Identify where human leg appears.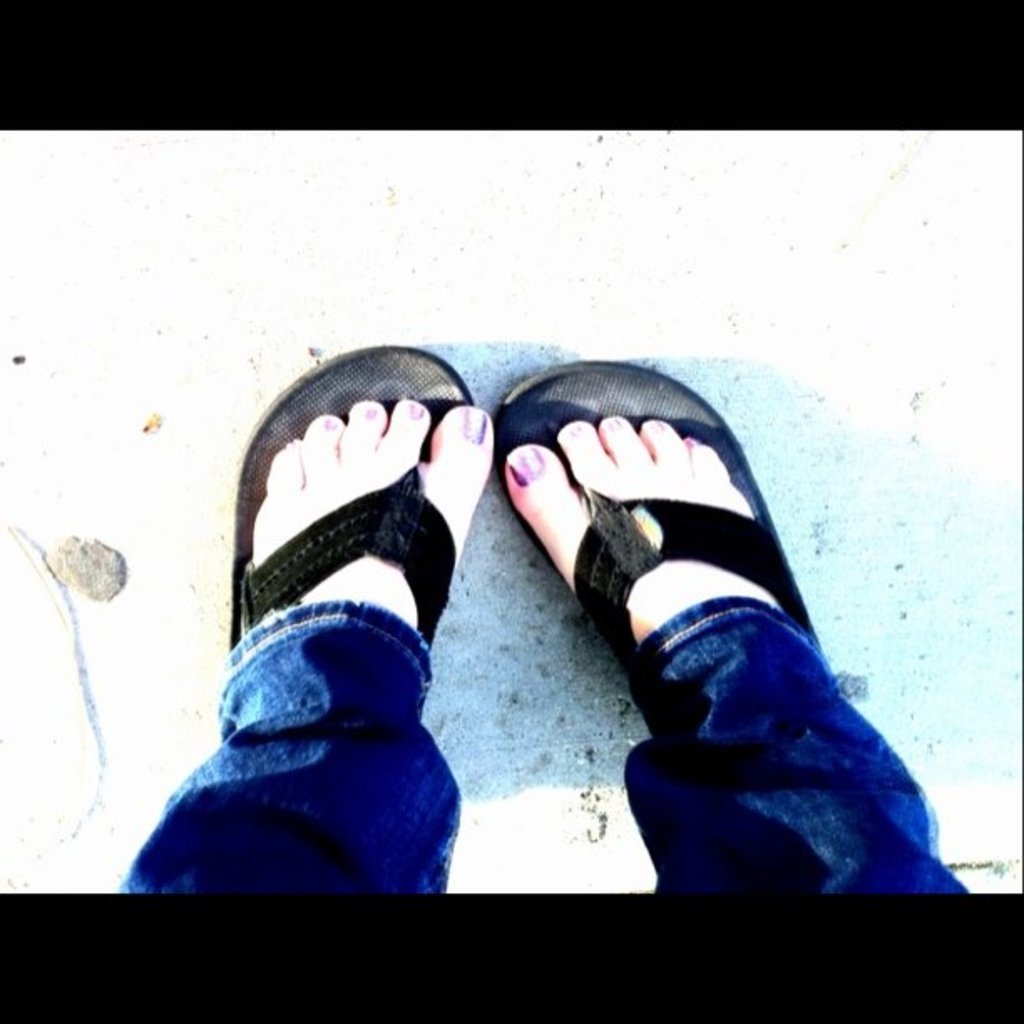
Appears at (105, 395, 497, 897).
